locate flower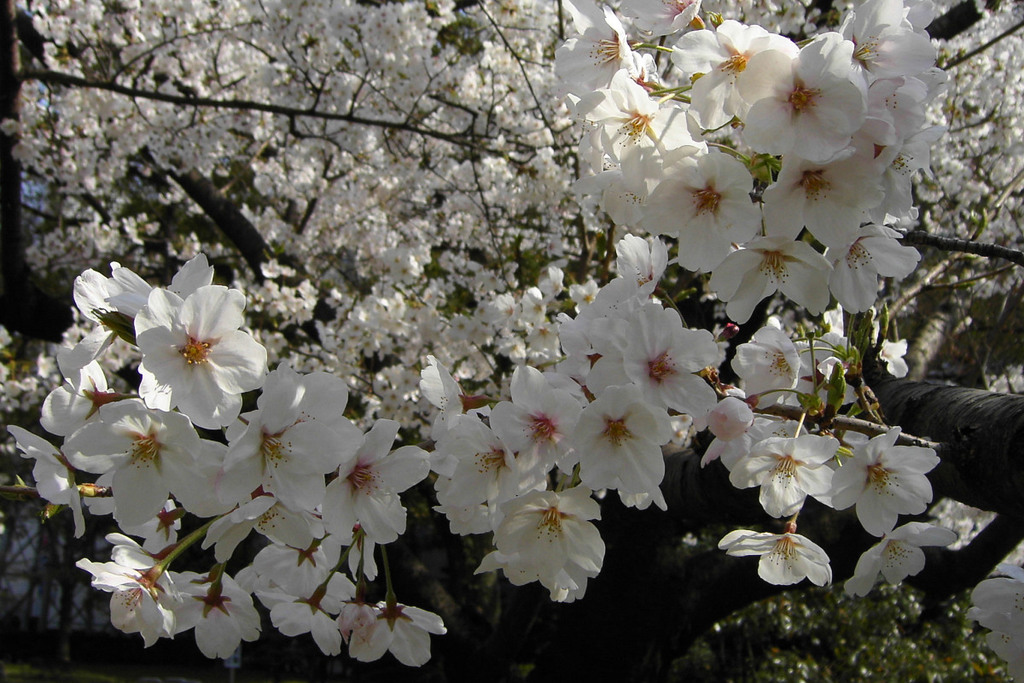
BBox(102, 266, 262, 429)
